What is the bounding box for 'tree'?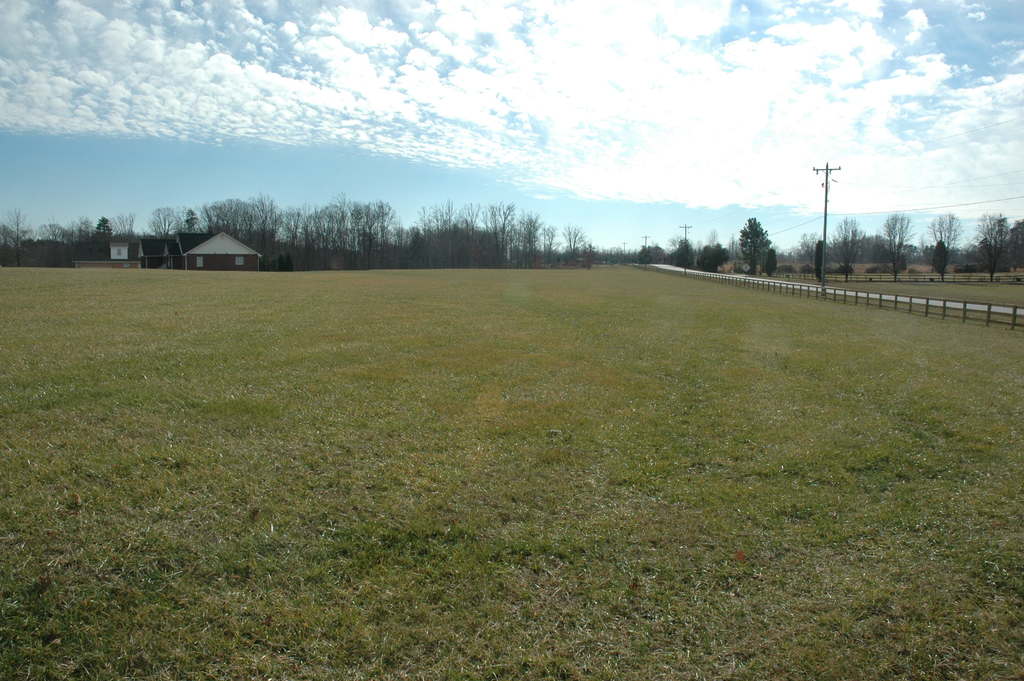
pyautogui.locateOnScreen(726, 208, 800, 277).
